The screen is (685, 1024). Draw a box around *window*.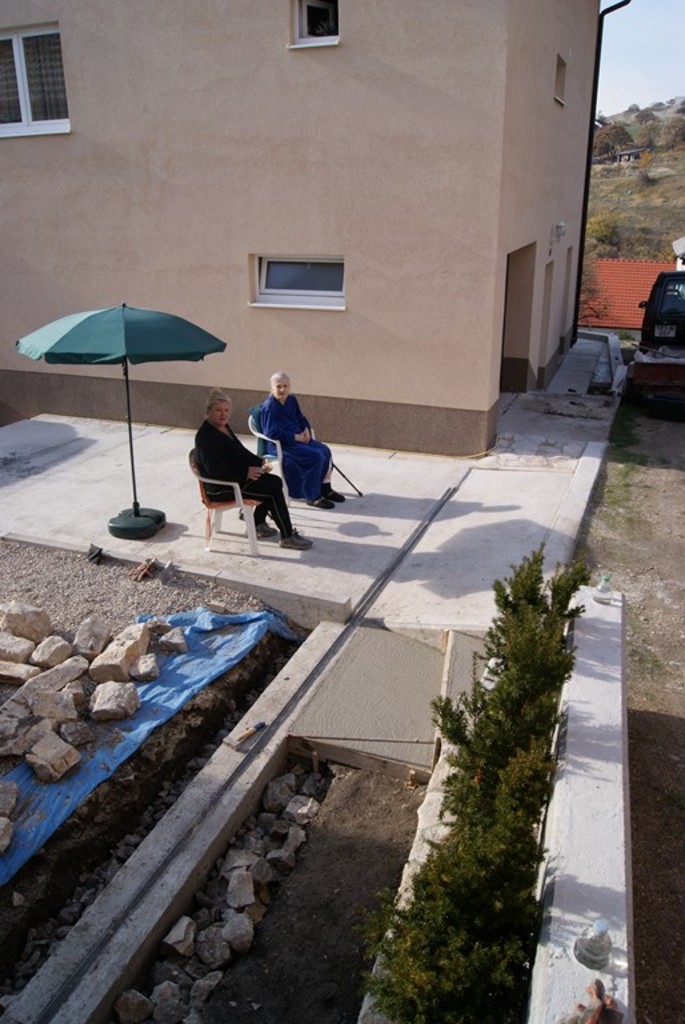
(x1=305, y1=0, x2=342, y2=41).
